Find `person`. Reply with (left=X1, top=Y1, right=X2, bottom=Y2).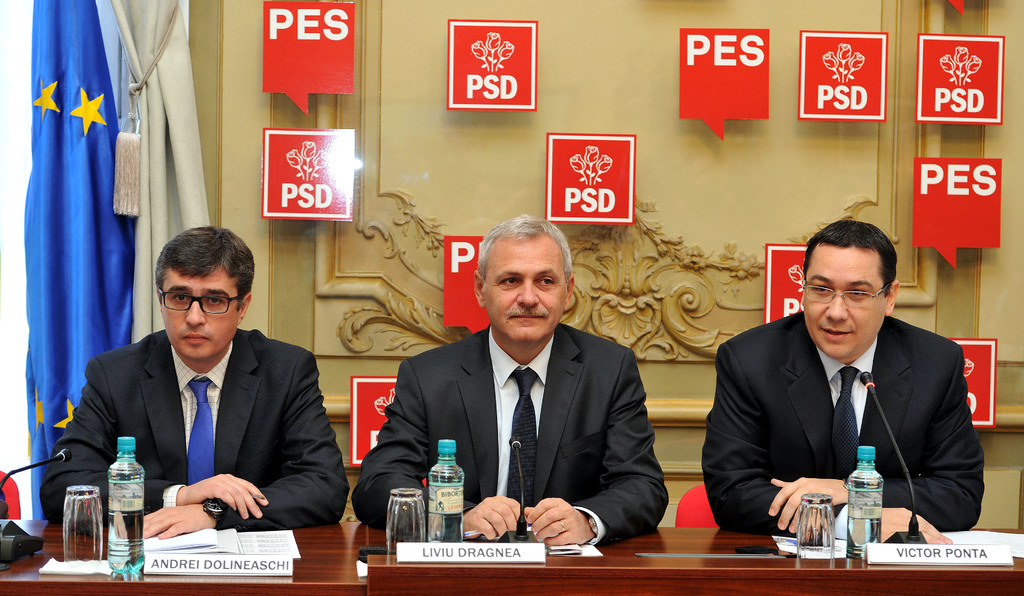
(left=40, top=226, right=350, bottom=541).
